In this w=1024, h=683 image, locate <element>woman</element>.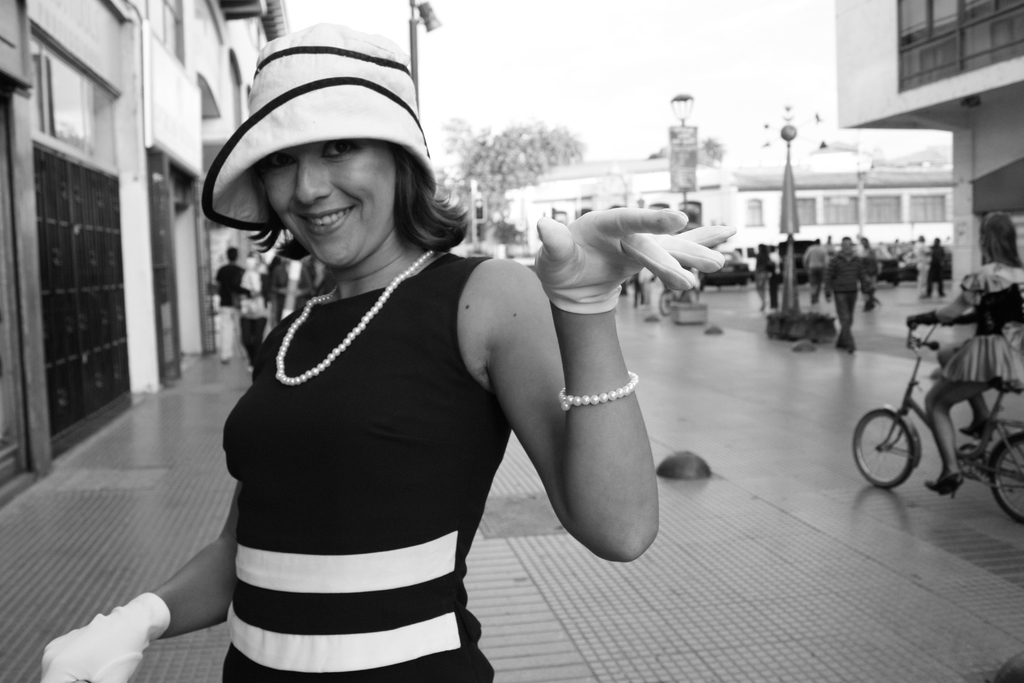
Bounding box: x1=904 y1=211 x2=1023 y2=497.
